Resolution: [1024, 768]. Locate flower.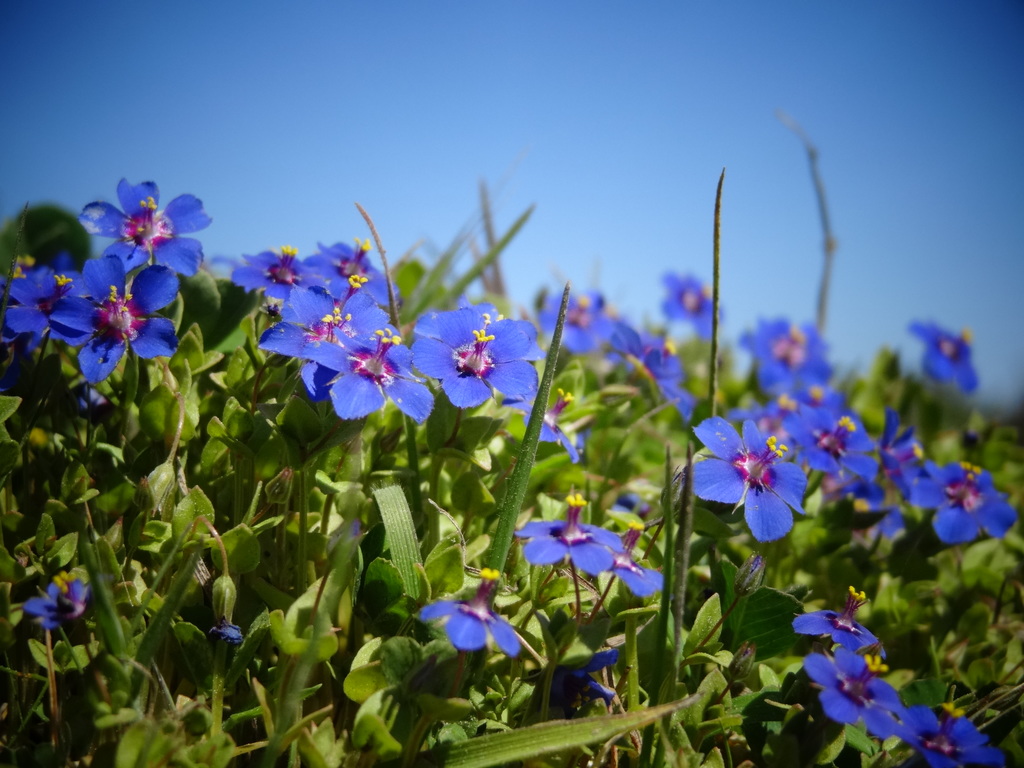
{"left": 82, "top": 175, "right": 214, "bottom": 284}.
